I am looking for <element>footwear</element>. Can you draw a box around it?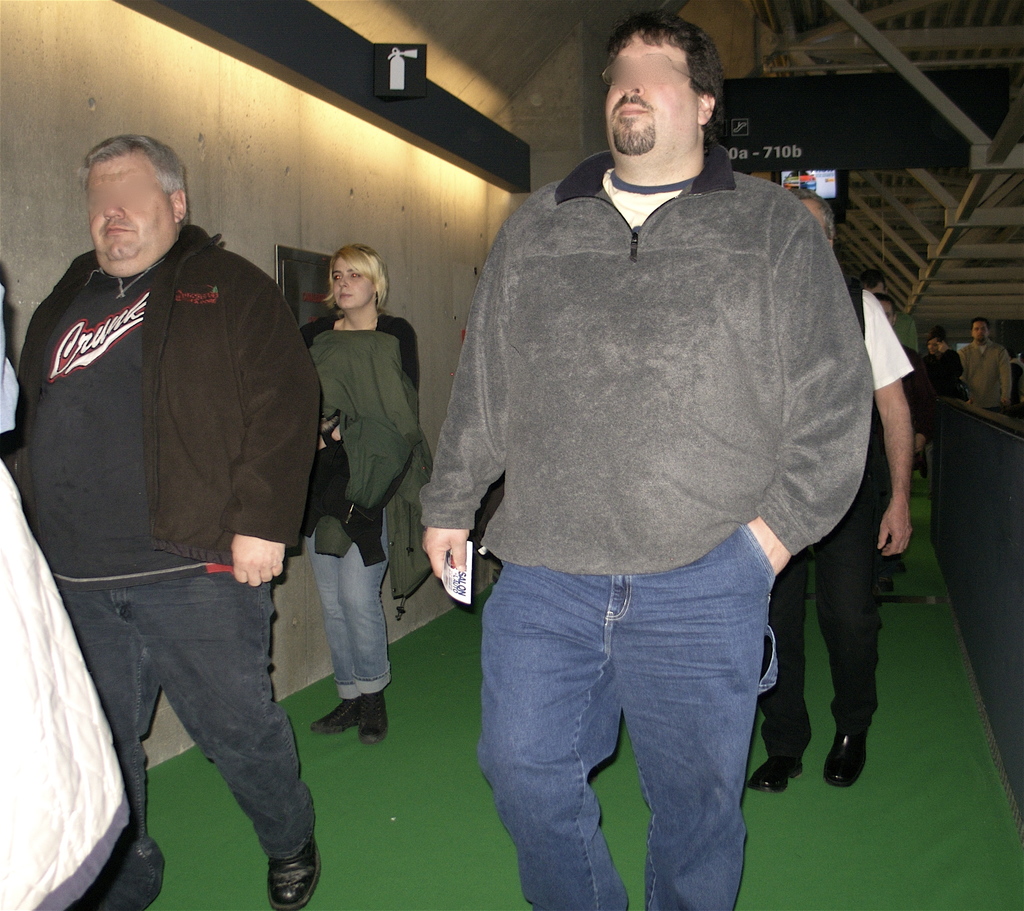
Sure, the bounding box is (263,836,324,910).
